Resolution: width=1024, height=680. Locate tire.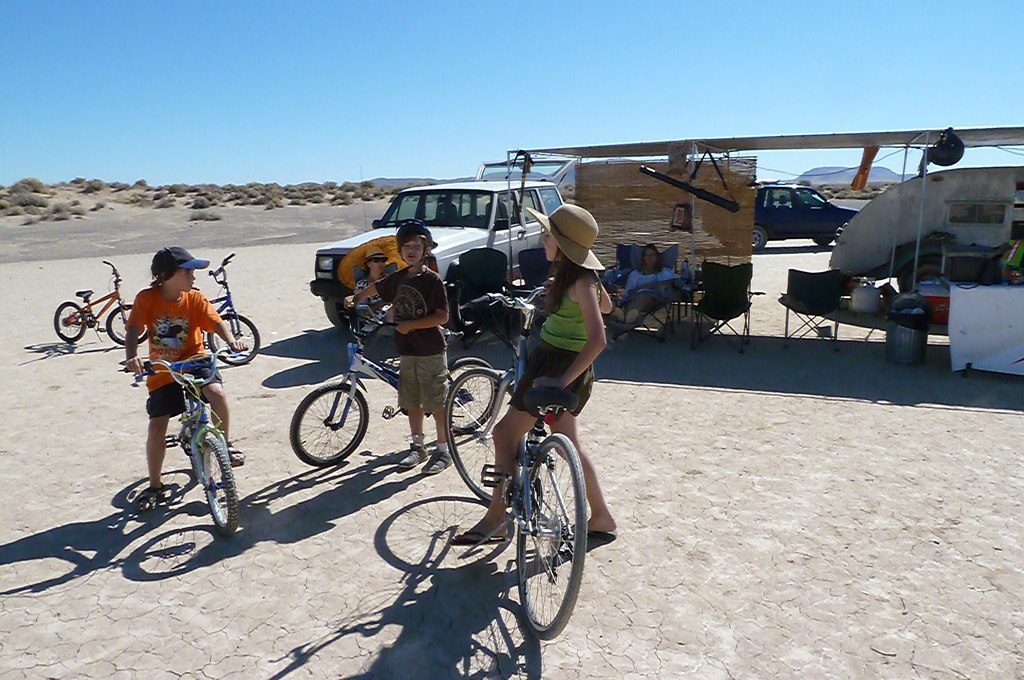
box=[513, 430, 590, 639].
